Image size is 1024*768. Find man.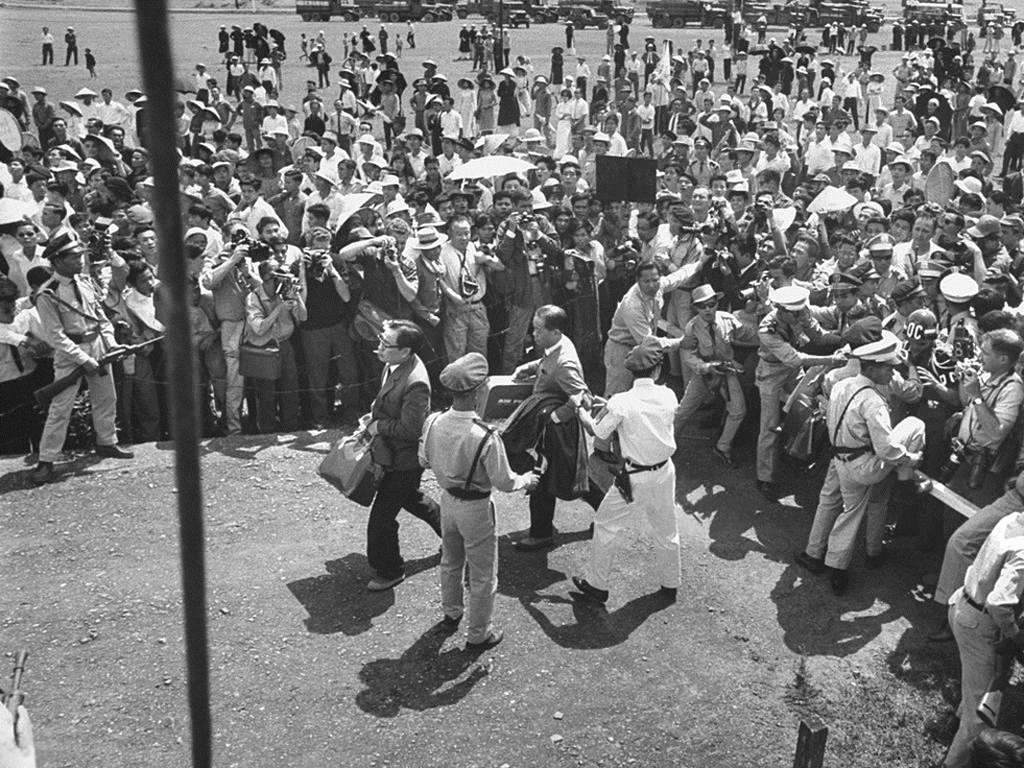
[701, 105, 736, 146].
